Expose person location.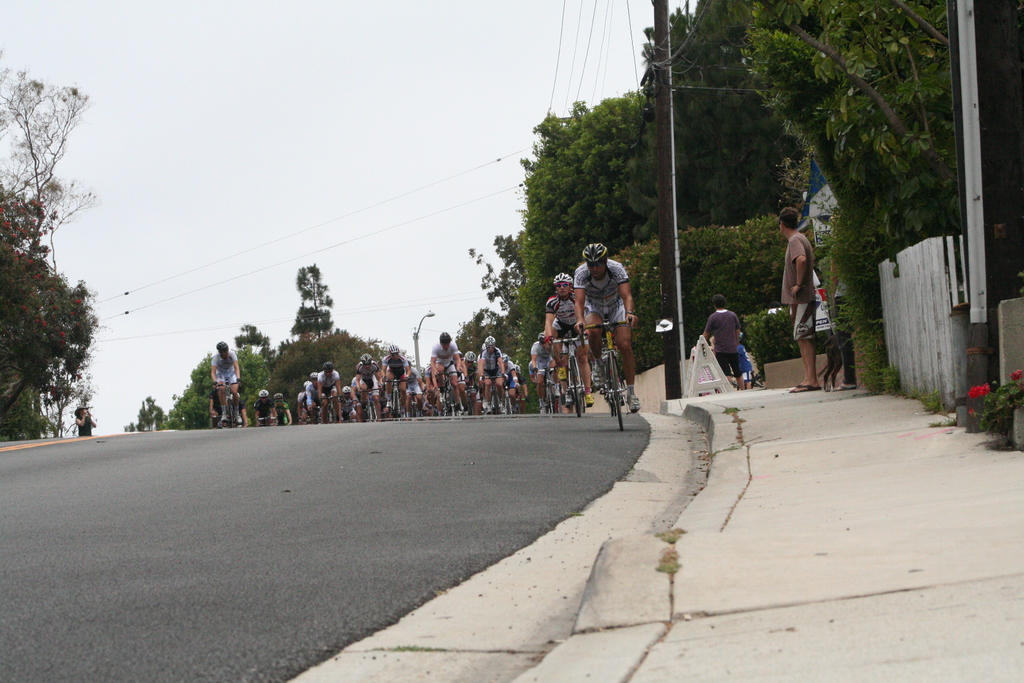
Exposed at [x1=780, y1=207, x2=822, y2=392].
